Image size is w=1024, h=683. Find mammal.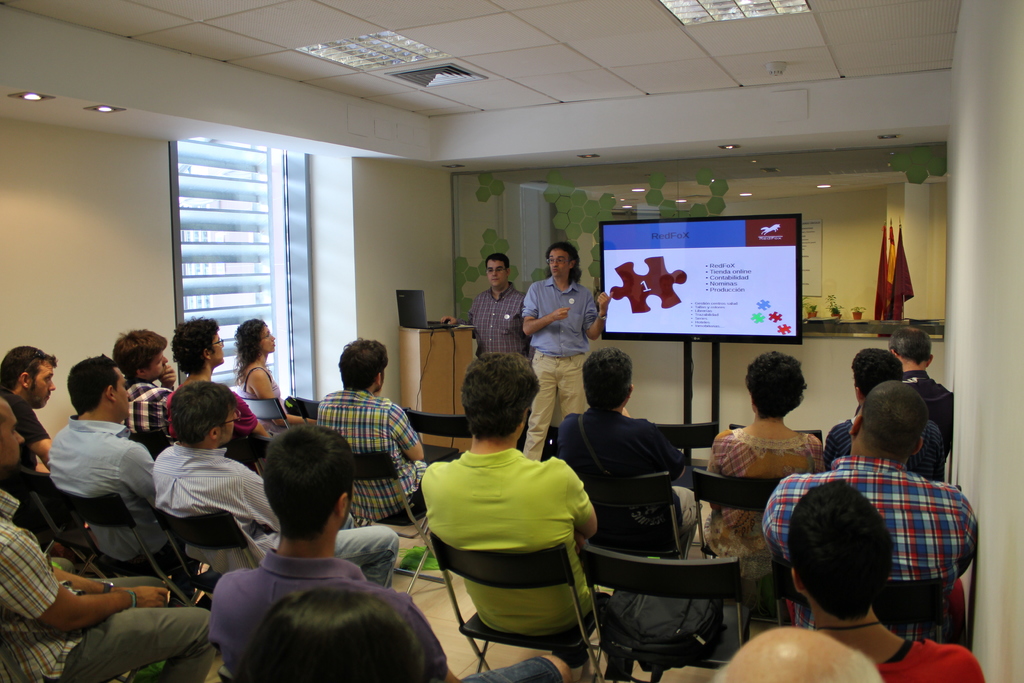
region(316, 336, 428, 525).
